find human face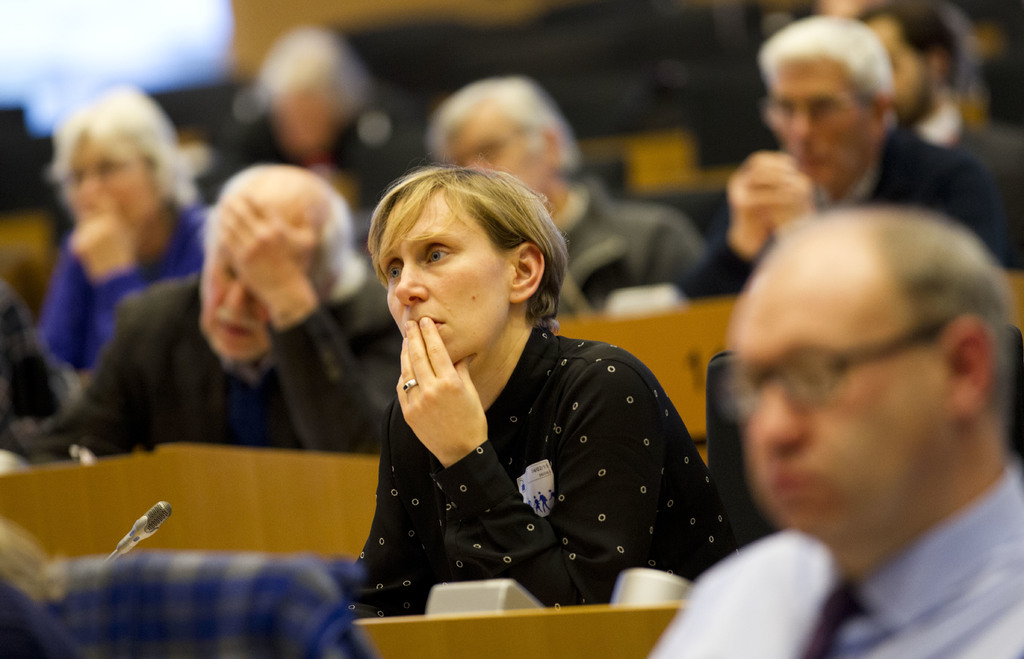
l=378, t=191, r=510, b=363
